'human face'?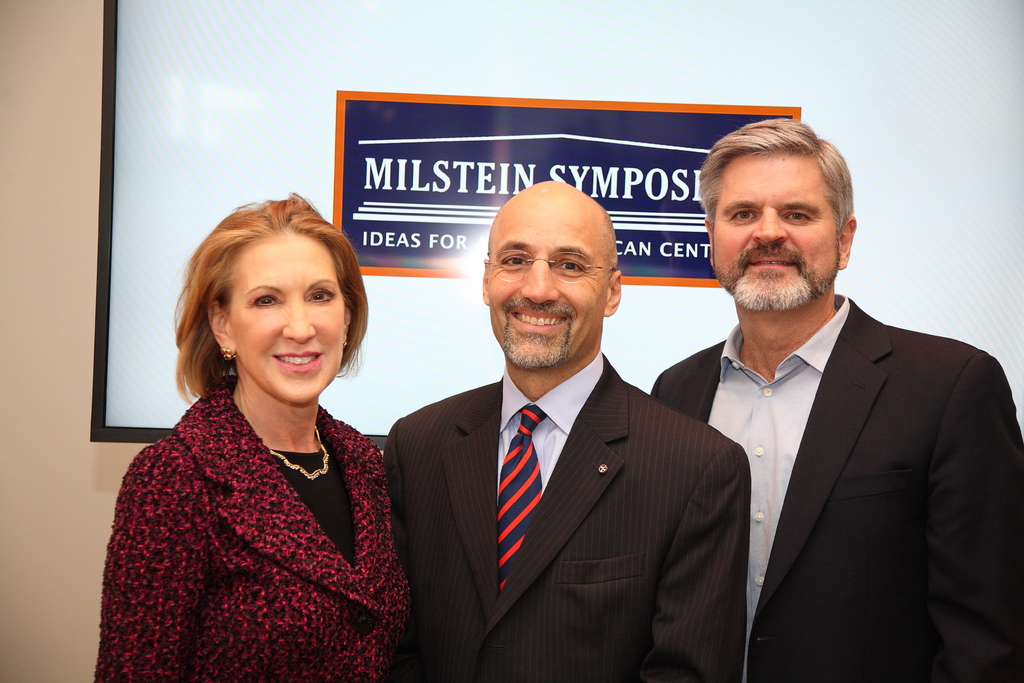
pyautogui.locateOnScreen(712, 151, 844, 313)
